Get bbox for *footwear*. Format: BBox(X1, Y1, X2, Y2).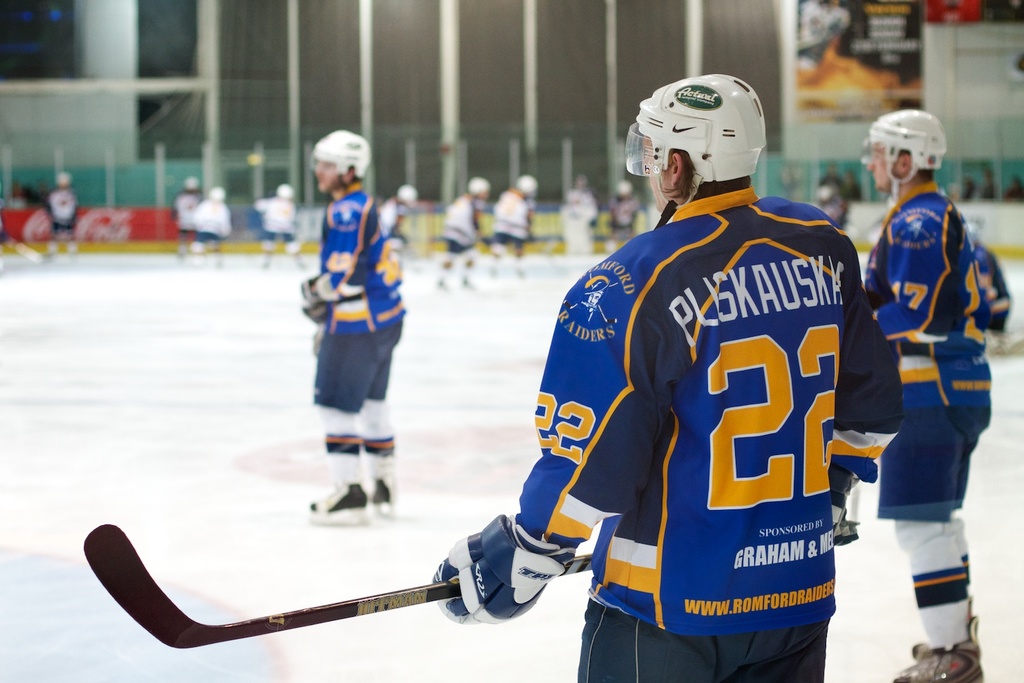
BBox(366, 474, 393, 516).
